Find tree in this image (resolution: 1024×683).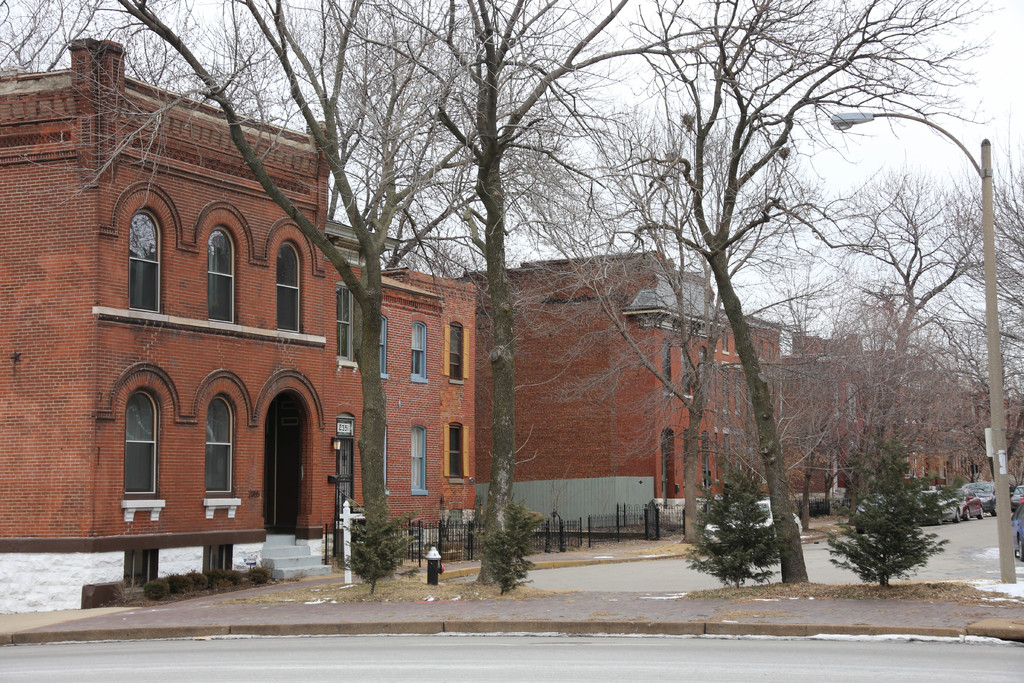
(566,0,999,579).
